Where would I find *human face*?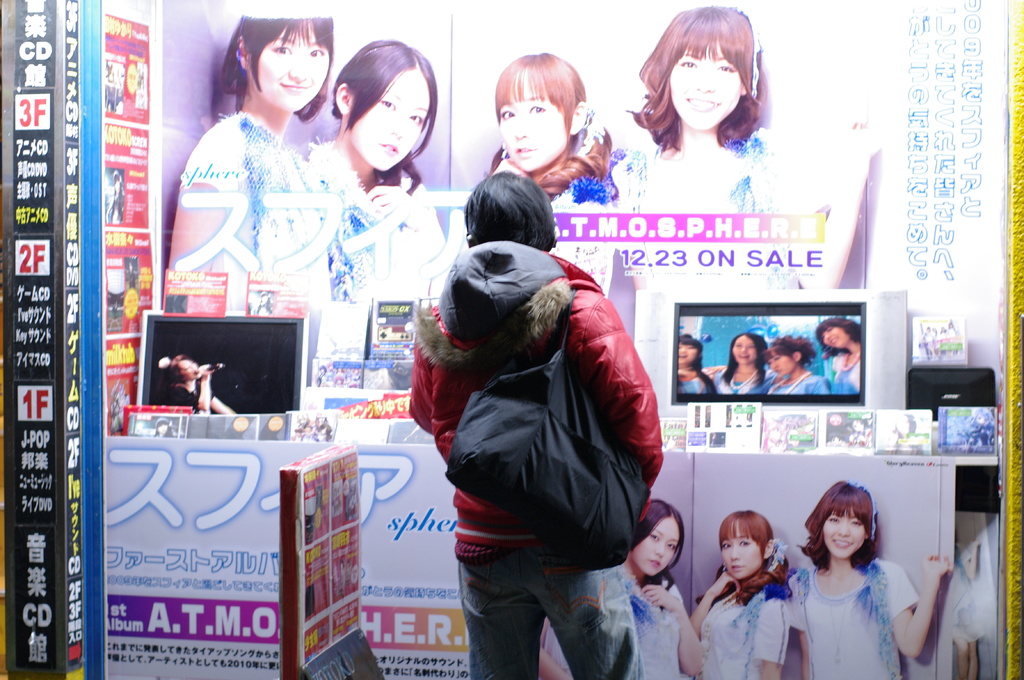
At (769,354,794,372).
